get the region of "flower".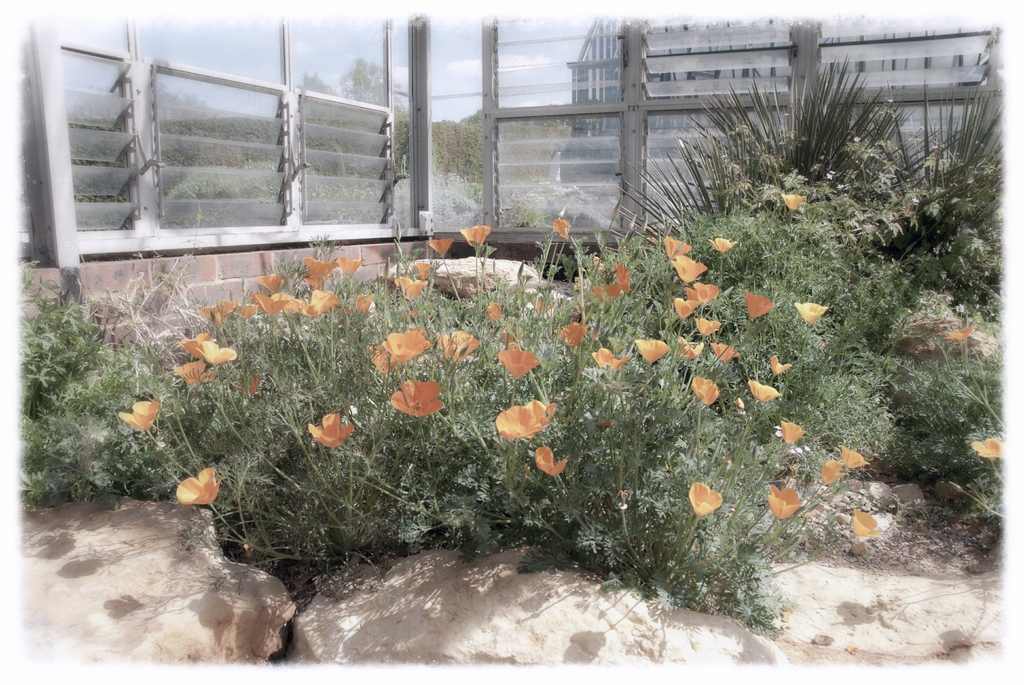
(747,379,777,403).
